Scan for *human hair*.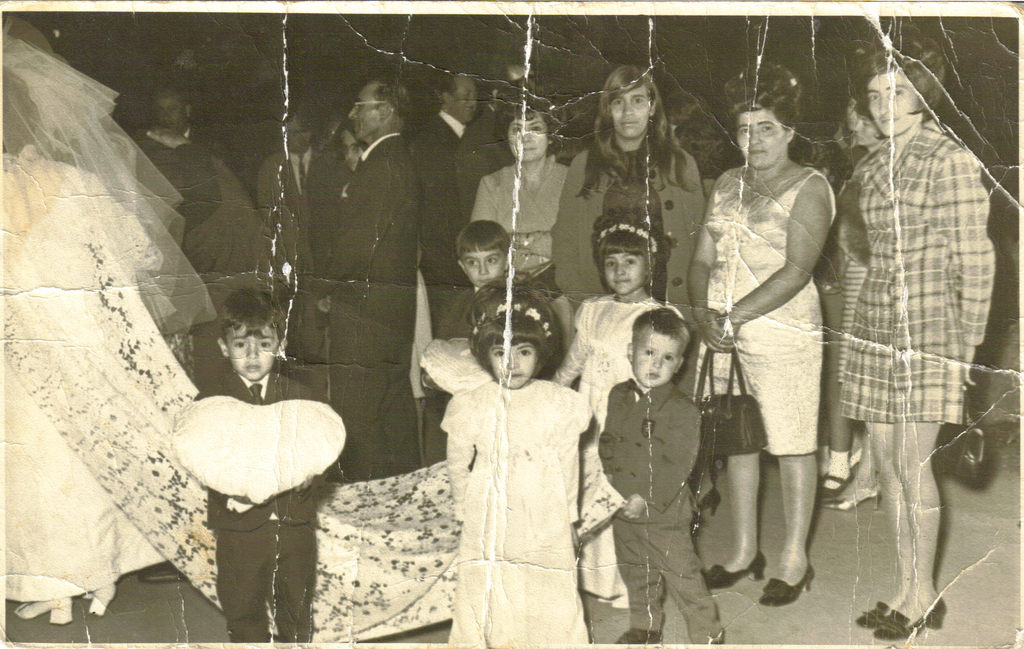
Scan result: (left=374, top=74, right=419, bottom=124).
